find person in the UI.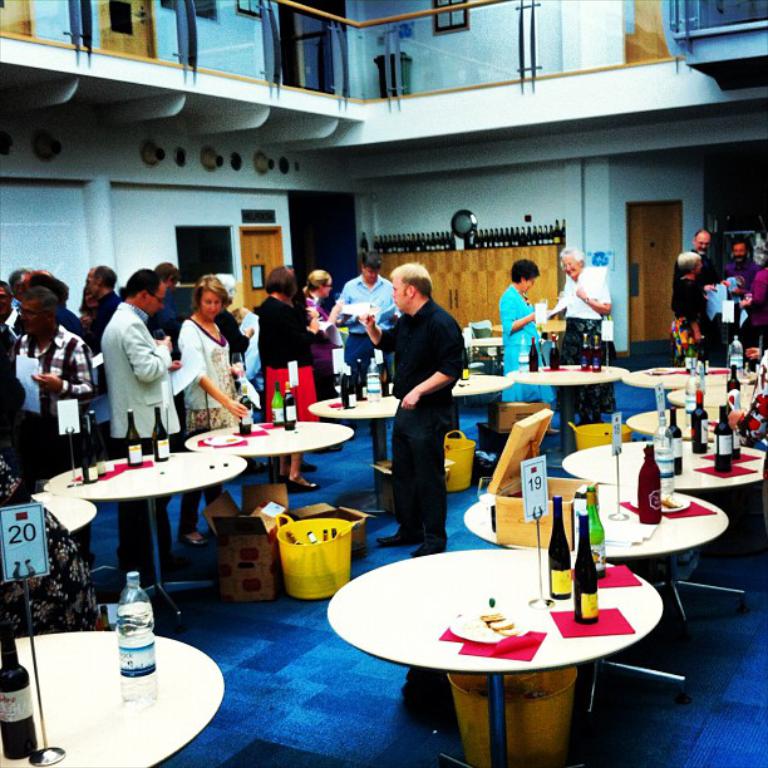
UI element at locate(376, 246, 472, 556).
